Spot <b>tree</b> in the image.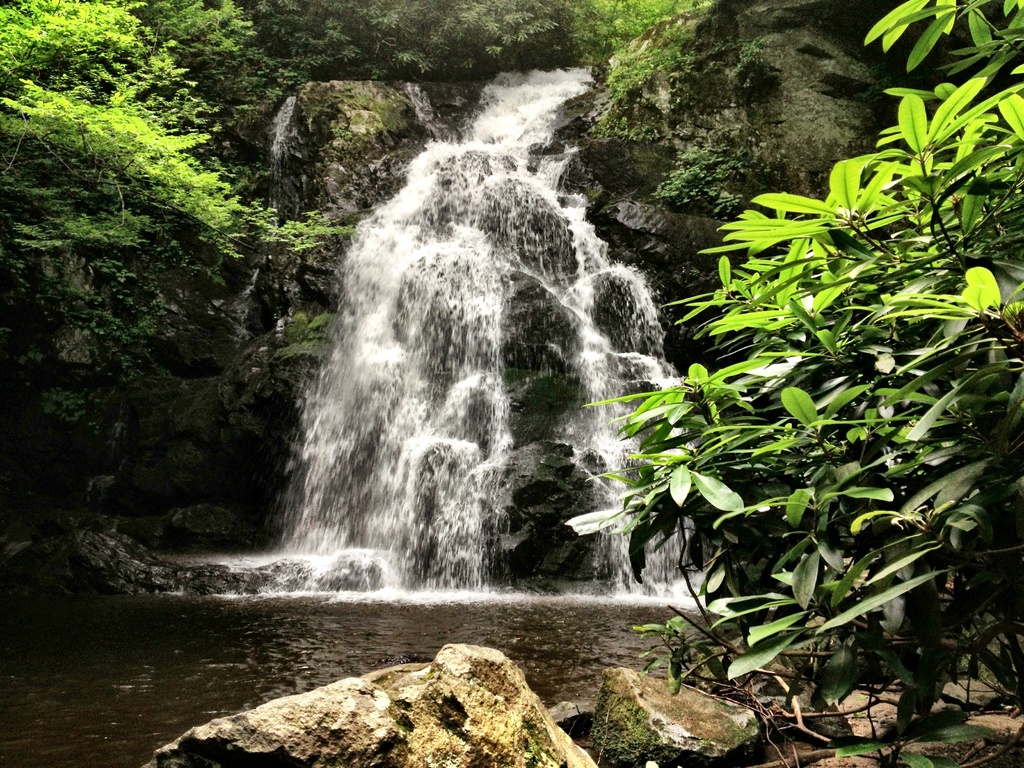
<b>tree</b> found at region(0, 0, 370, 573).
